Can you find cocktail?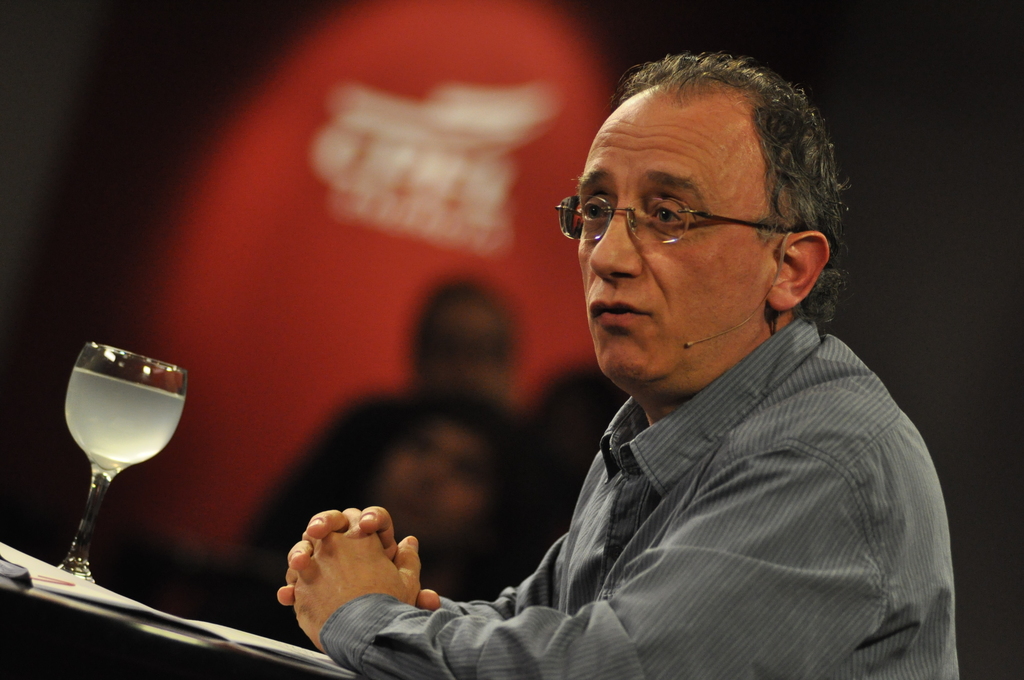
Yes, bounding box: 32:316:189:600.
